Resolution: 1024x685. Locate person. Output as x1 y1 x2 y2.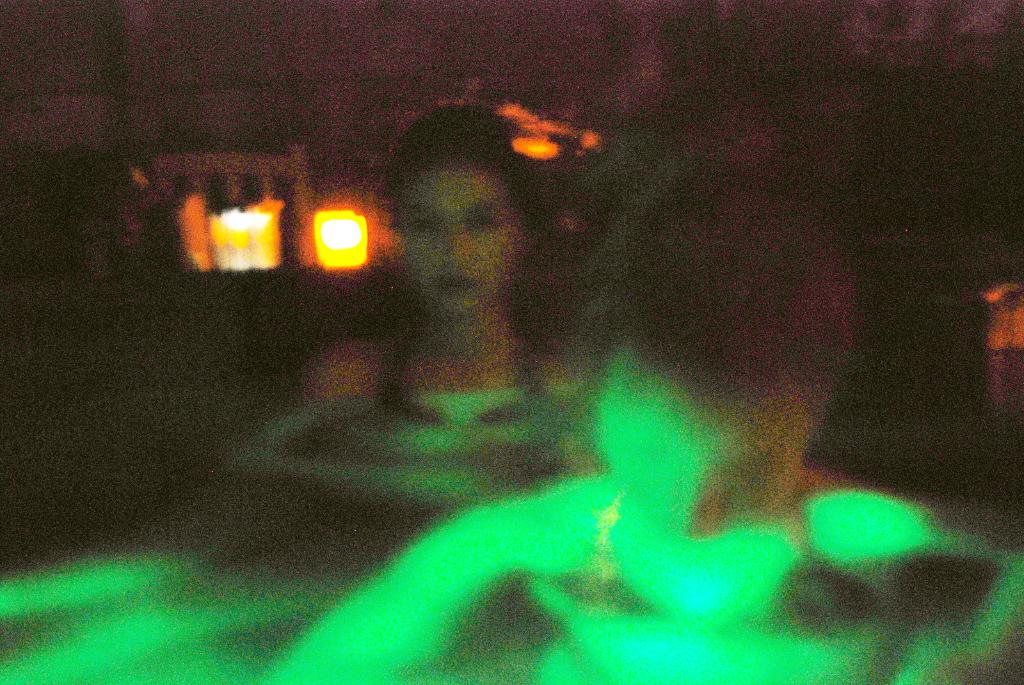
301 100 576 408.
